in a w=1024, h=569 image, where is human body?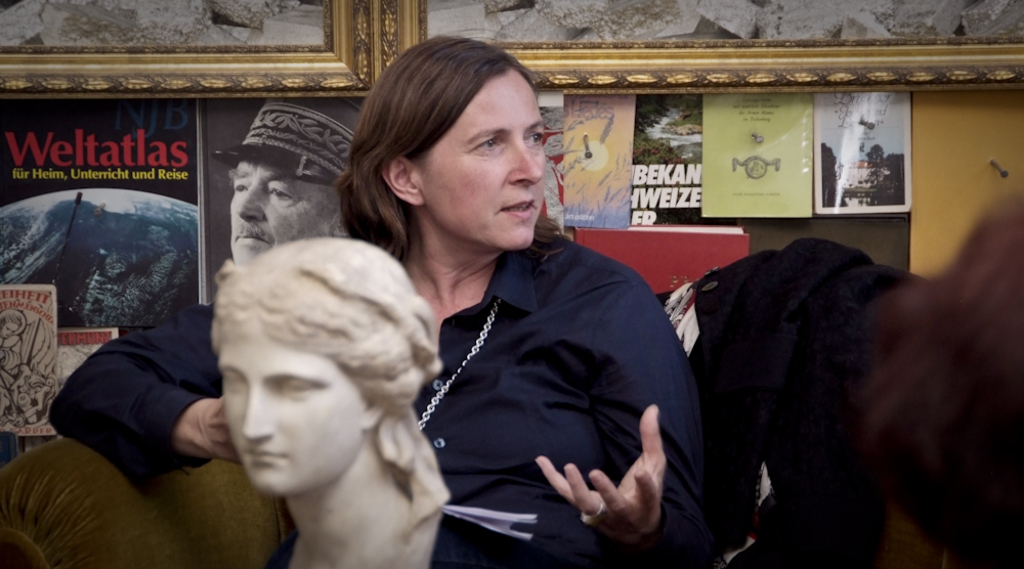
BBox(44, 23, 698, 568).
